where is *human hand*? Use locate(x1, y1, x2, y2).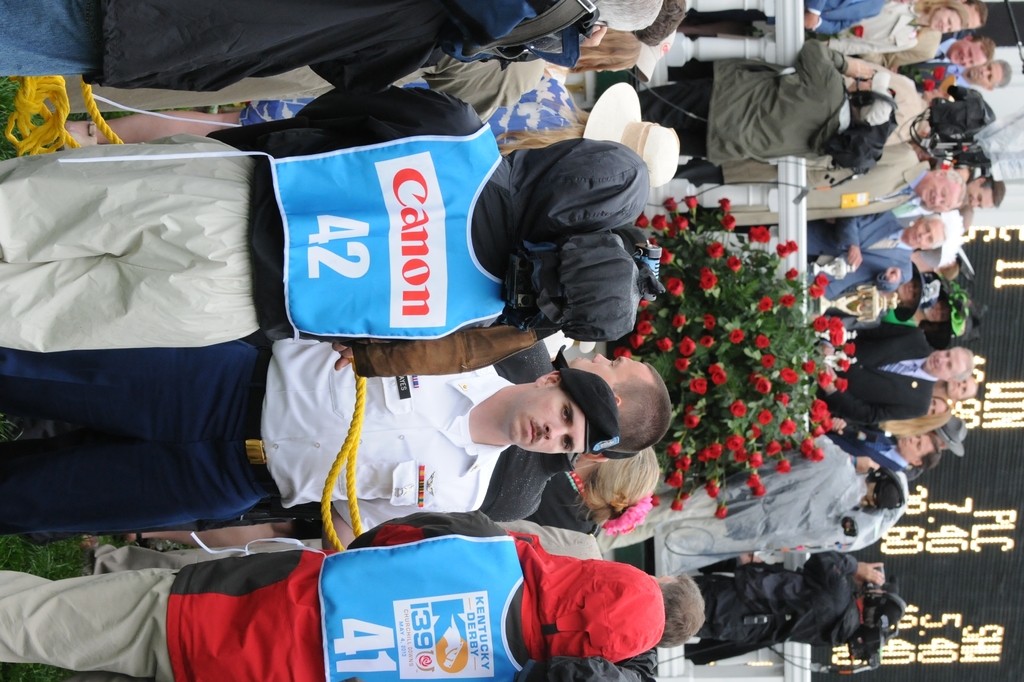
locate(333, 343, 352, 375).
